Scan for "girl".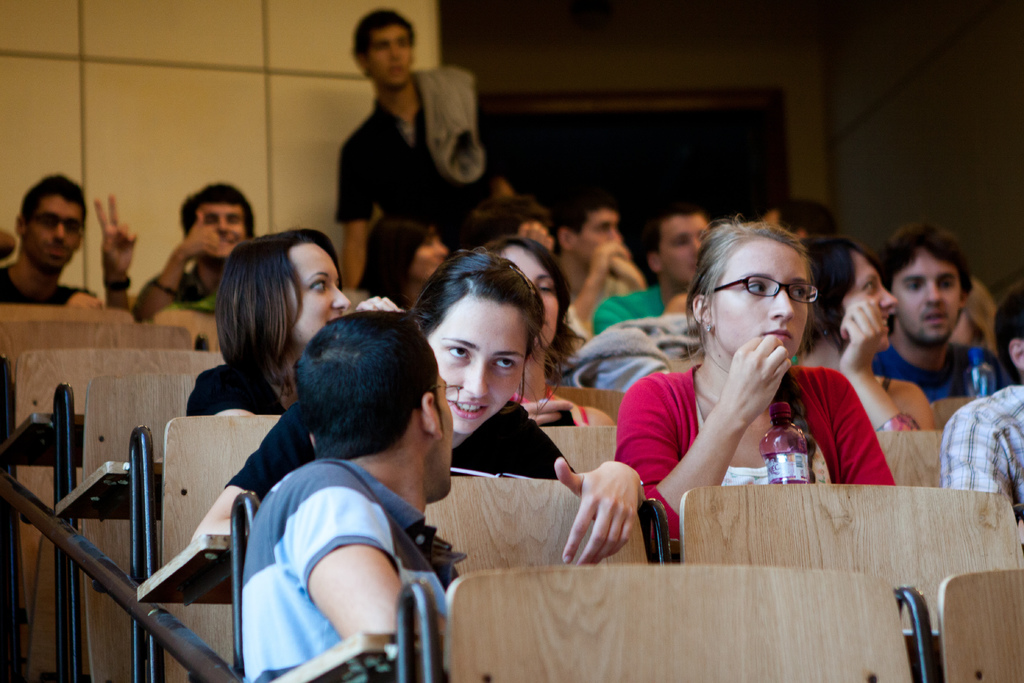
Scan result: [left=617, top=211, right=897, bottom=540].
